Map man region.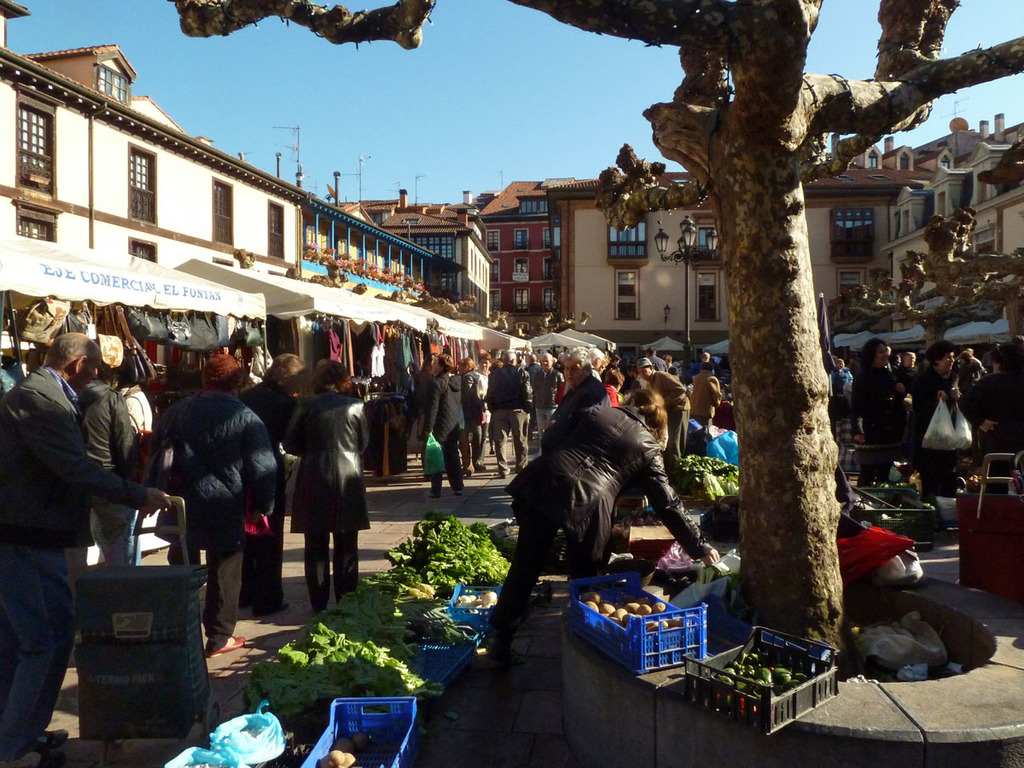
Mapped to 493,374,707,616.
